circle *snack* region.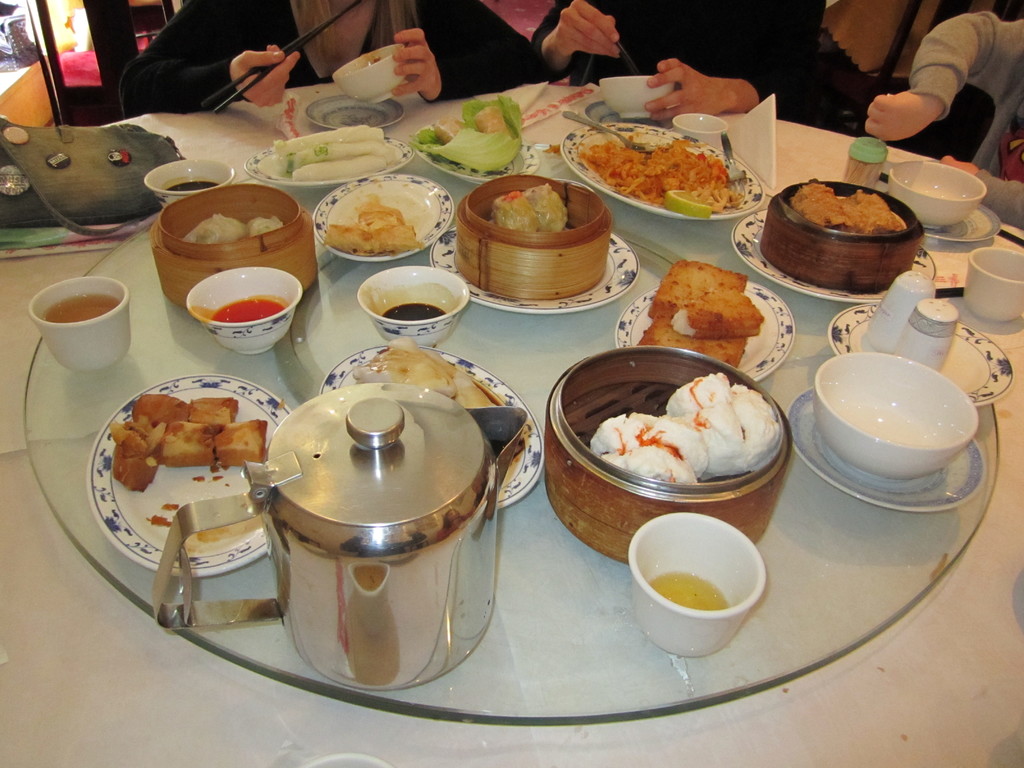
Region: select_region(179, 212, 246, 243).
